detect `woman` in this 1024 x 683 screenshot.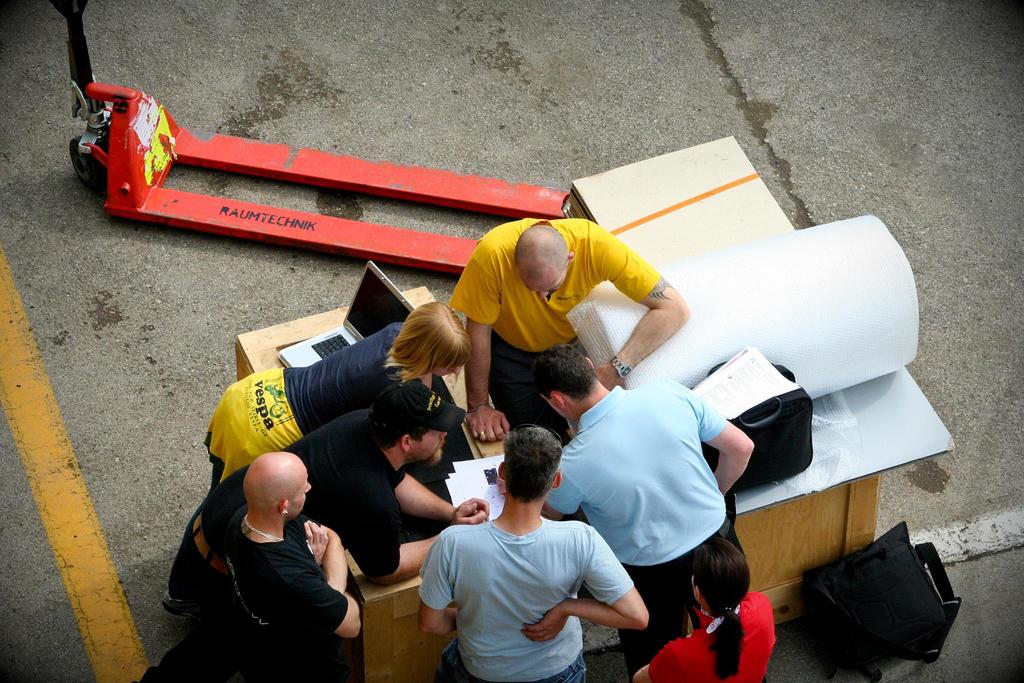
Detection: region(628, 537, 776, 682).
